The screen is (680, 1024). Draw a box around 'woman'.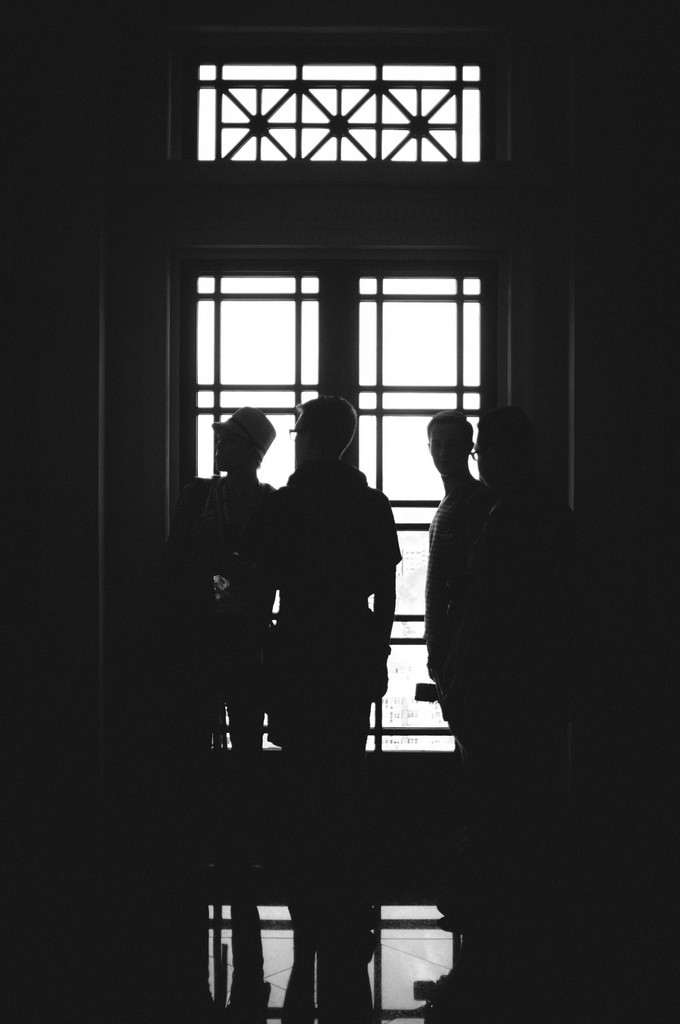
pyautogui.locateOnScreen(173, 404, 288, 865).
